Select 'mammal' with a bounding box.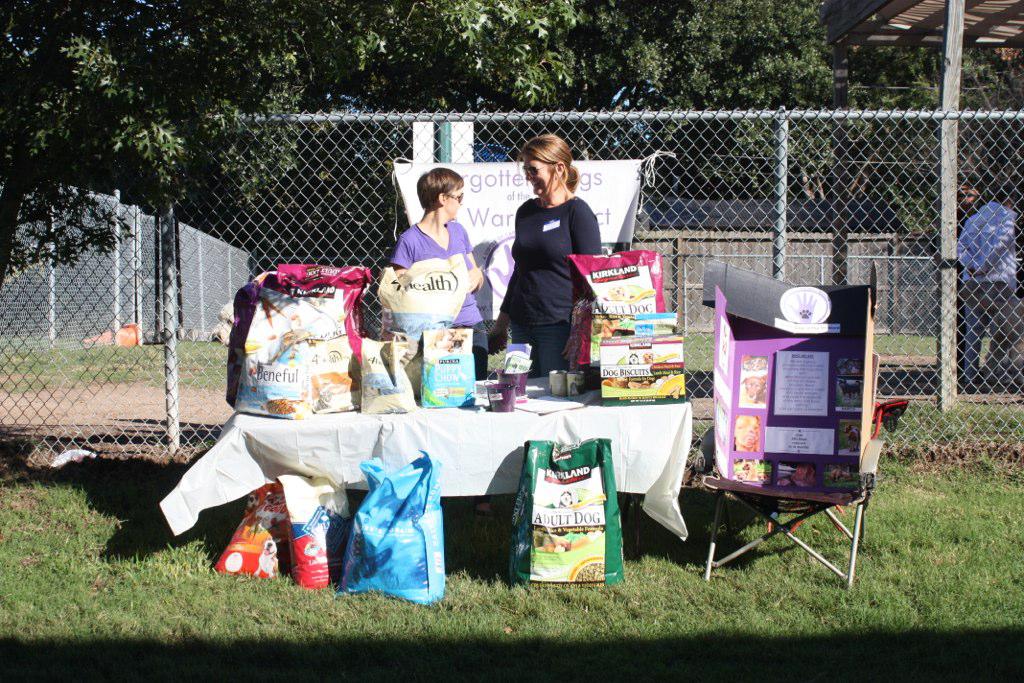
bbox(495, 127, 603, 387).
